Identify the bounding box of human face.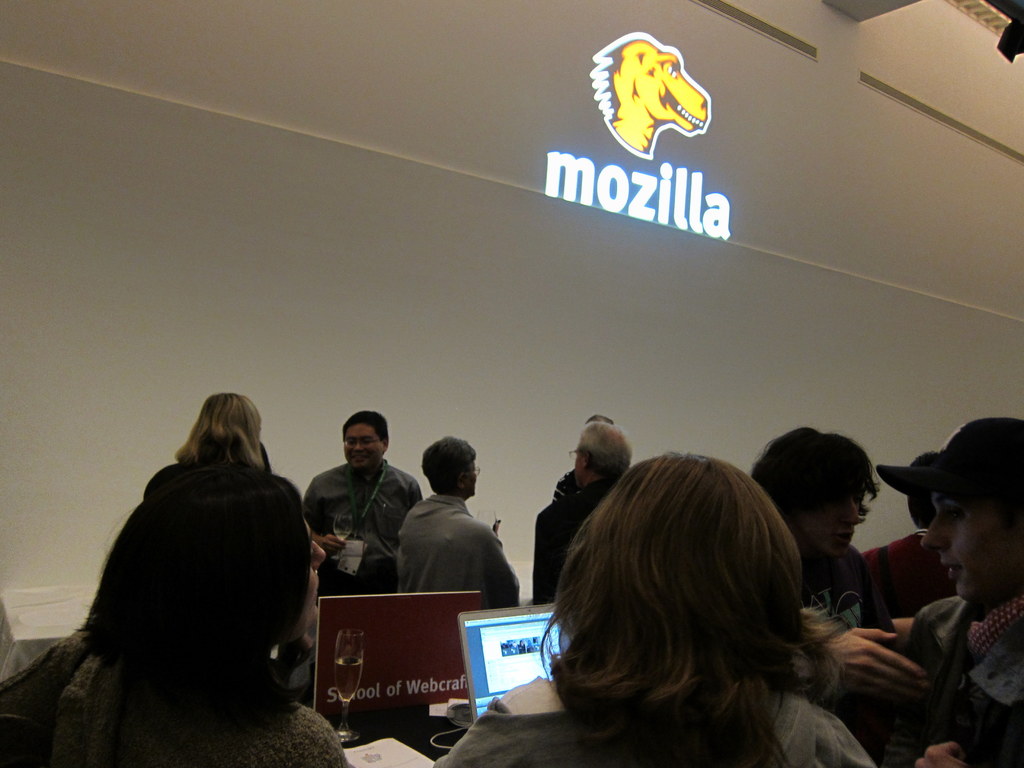
<bbox>342, 426, 381, 474</bbox>.
